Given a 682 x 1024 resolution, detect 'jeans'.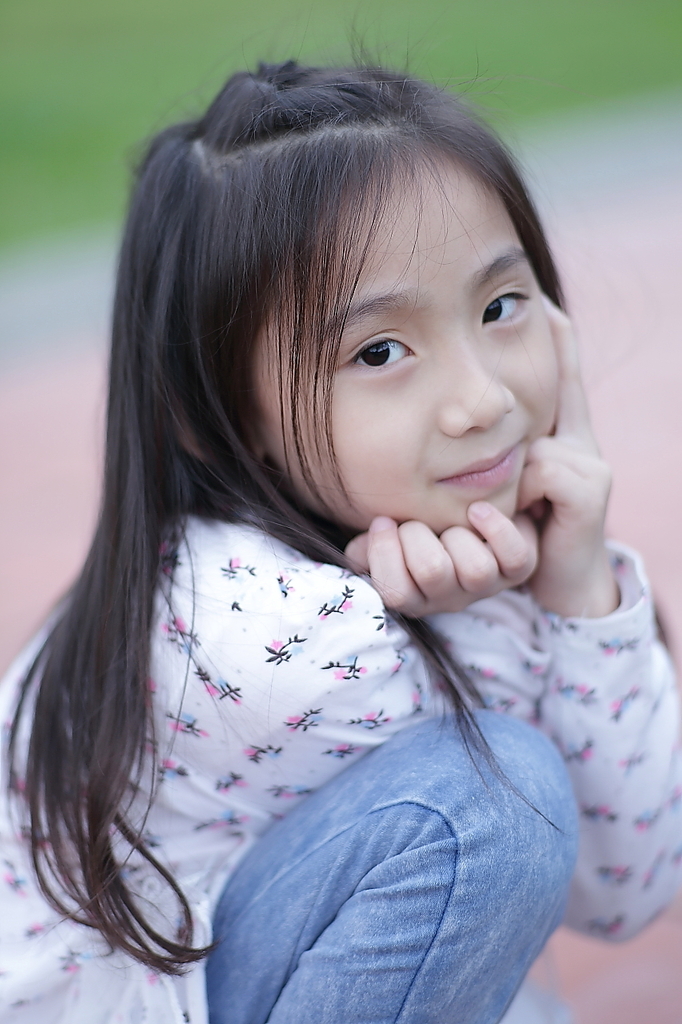
box(212, 706, 565, 1023).
